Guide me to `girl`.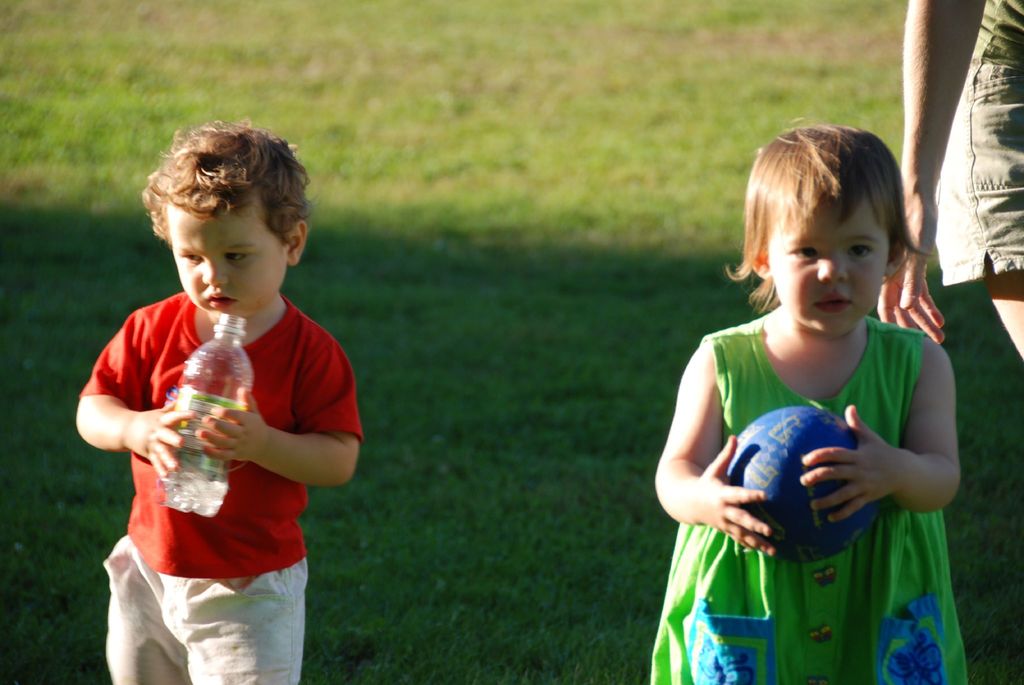
Guidance: <bbox>650, 117, 970, 684</bbox>.
